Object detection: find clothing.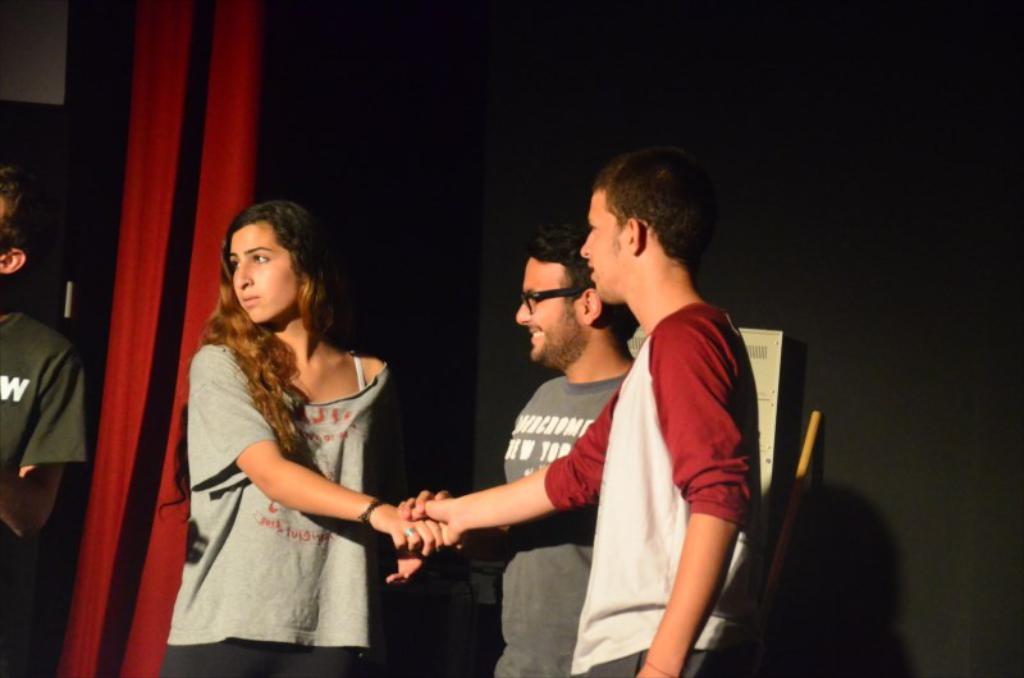
bbox(494, 363, 637, 677).
